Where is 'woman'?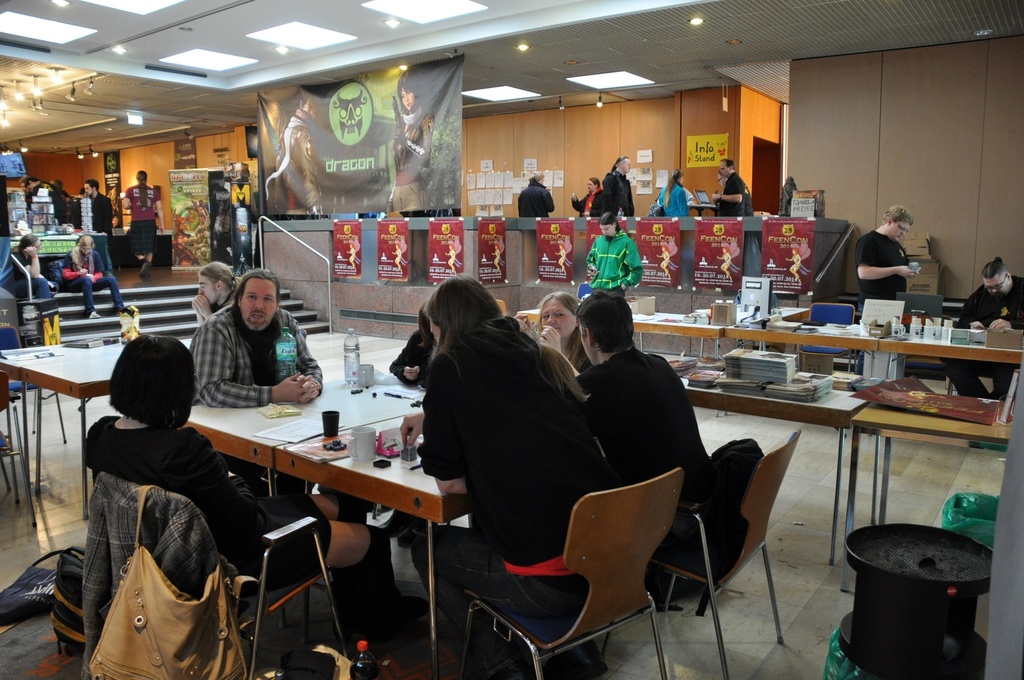
(84,331,396,585).
